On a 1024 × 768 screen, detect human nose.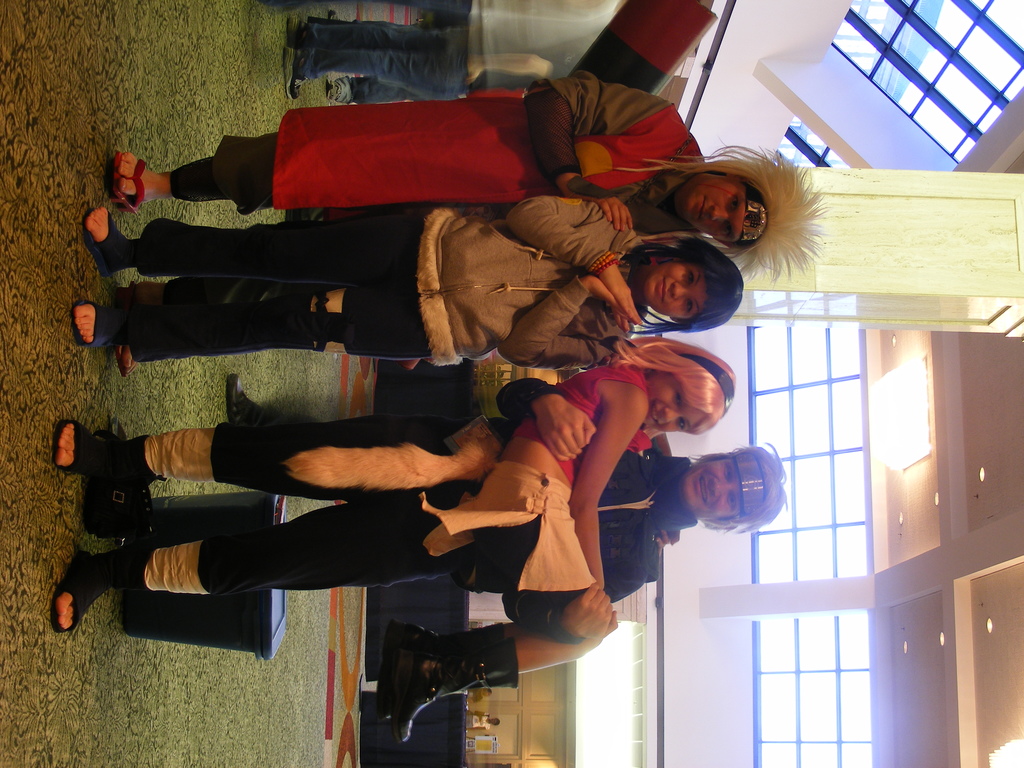
l=709, t=479, r=735, b=498.
